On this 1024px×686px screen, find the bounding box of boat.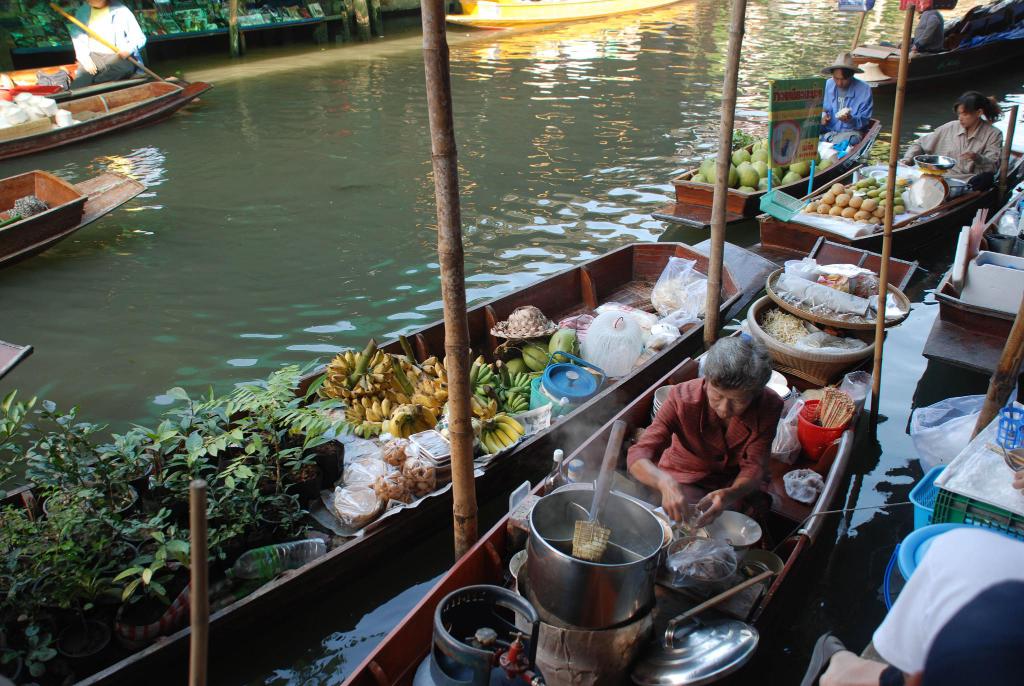
Bounding box: (0, 0, 1023, 685).
